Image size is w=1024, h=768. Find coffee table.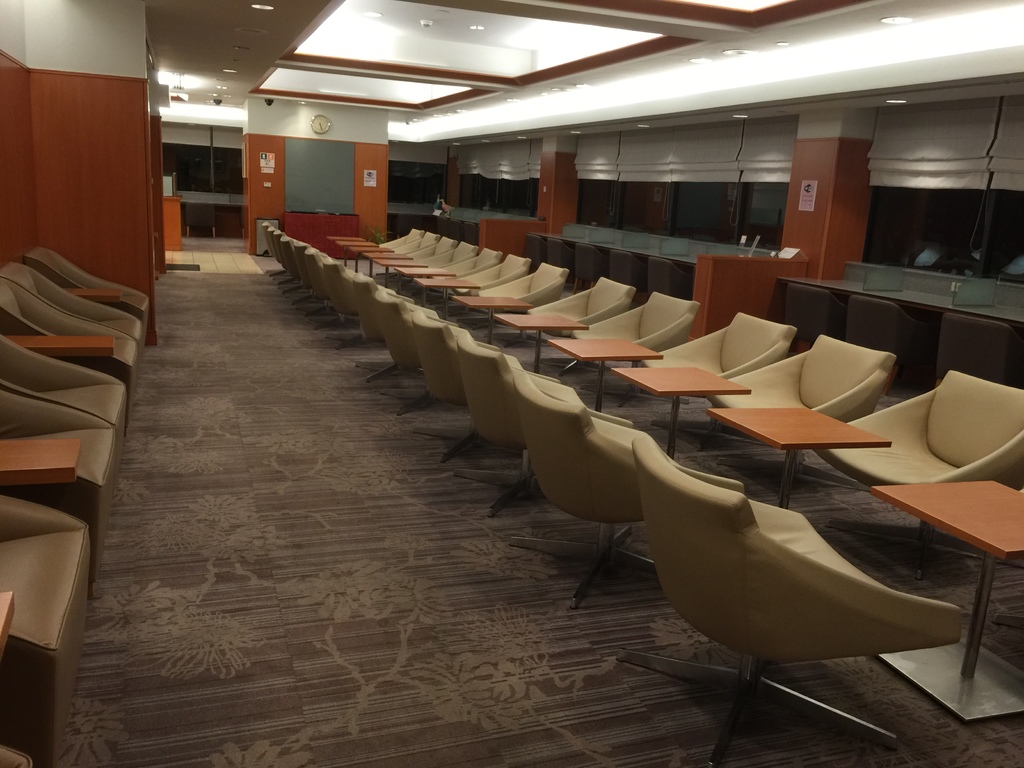
bbox=[495, 308, 584, 367].
